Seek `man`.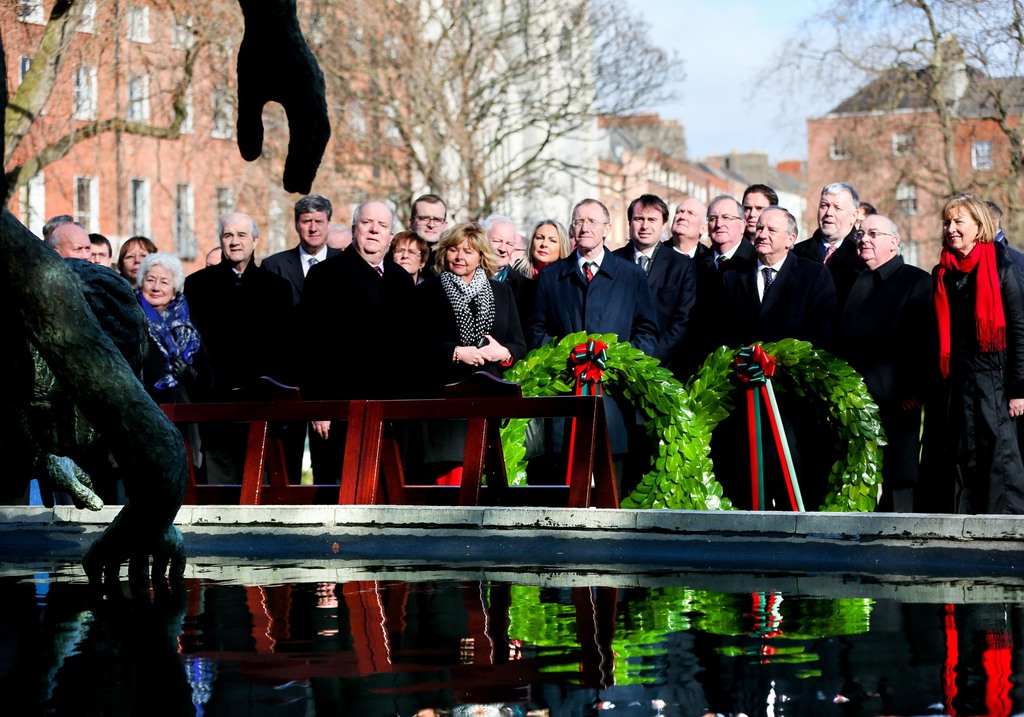
Rect(42, 218, 92, 266).
